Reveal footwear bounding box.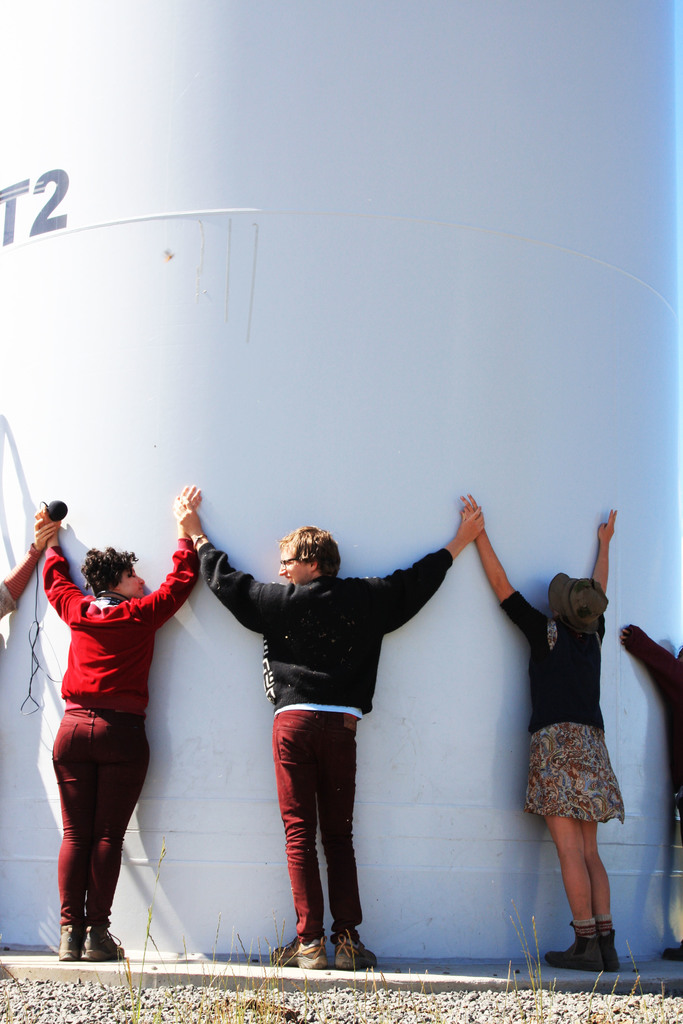
Revealed: 272, 931, 329, 968.
